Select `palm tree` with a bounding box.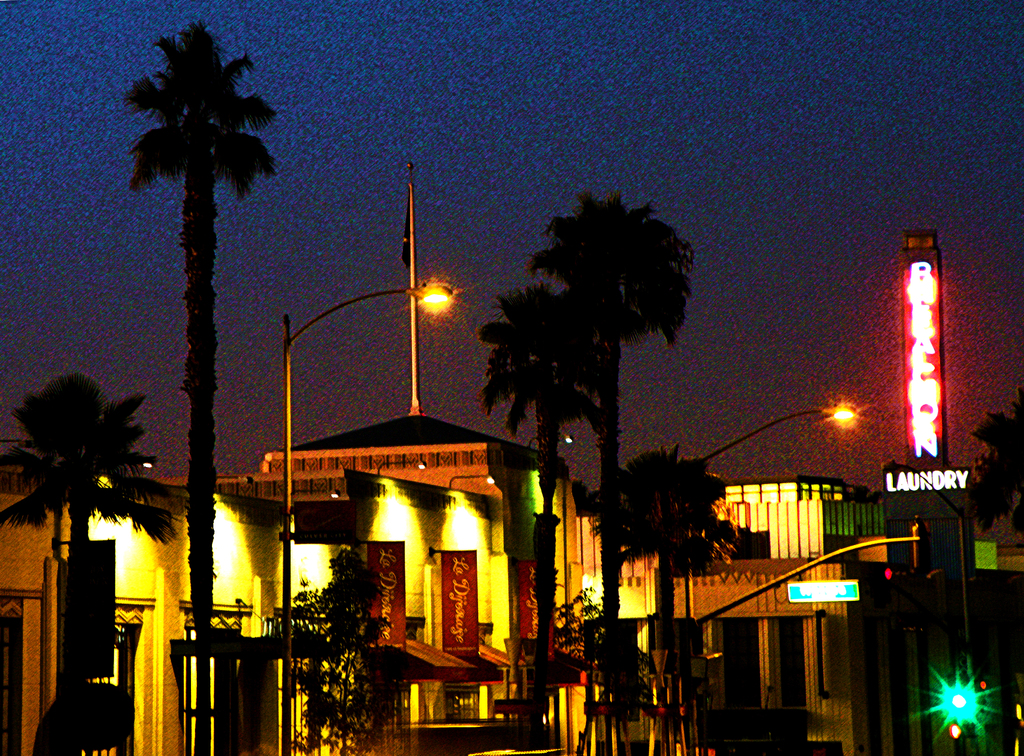
bbox=(488, 281, 603, 755).
